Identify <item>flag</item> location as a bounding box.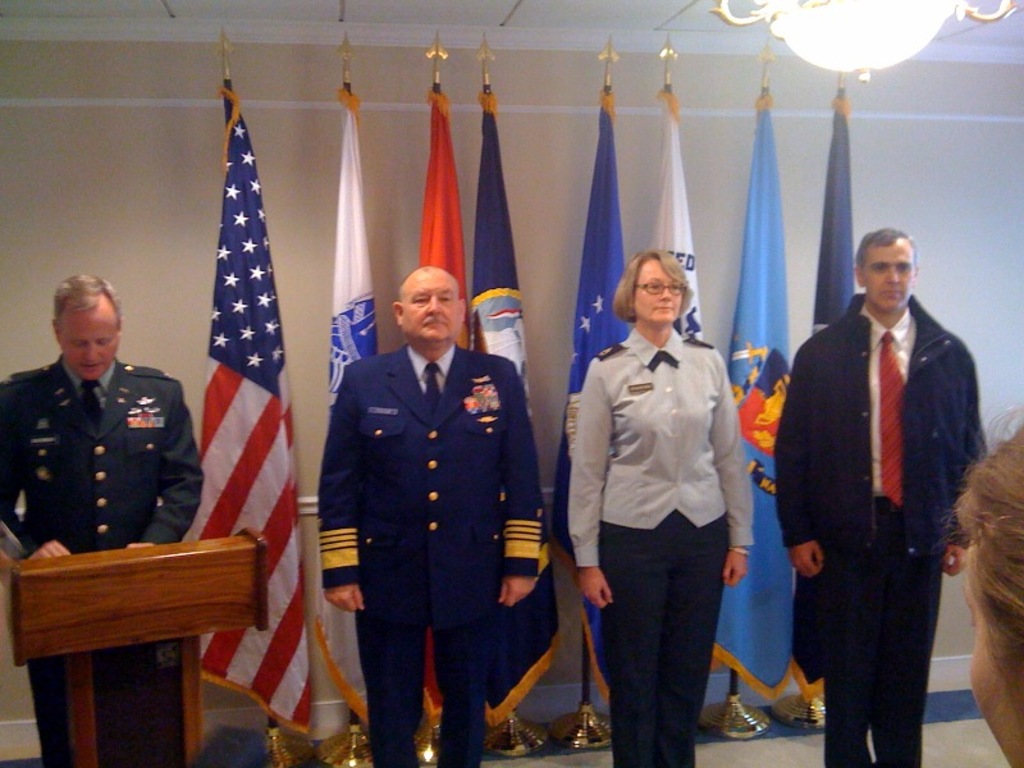
{"x1": 173, "y1": 72, "x2": 291, "y2": 643}.
